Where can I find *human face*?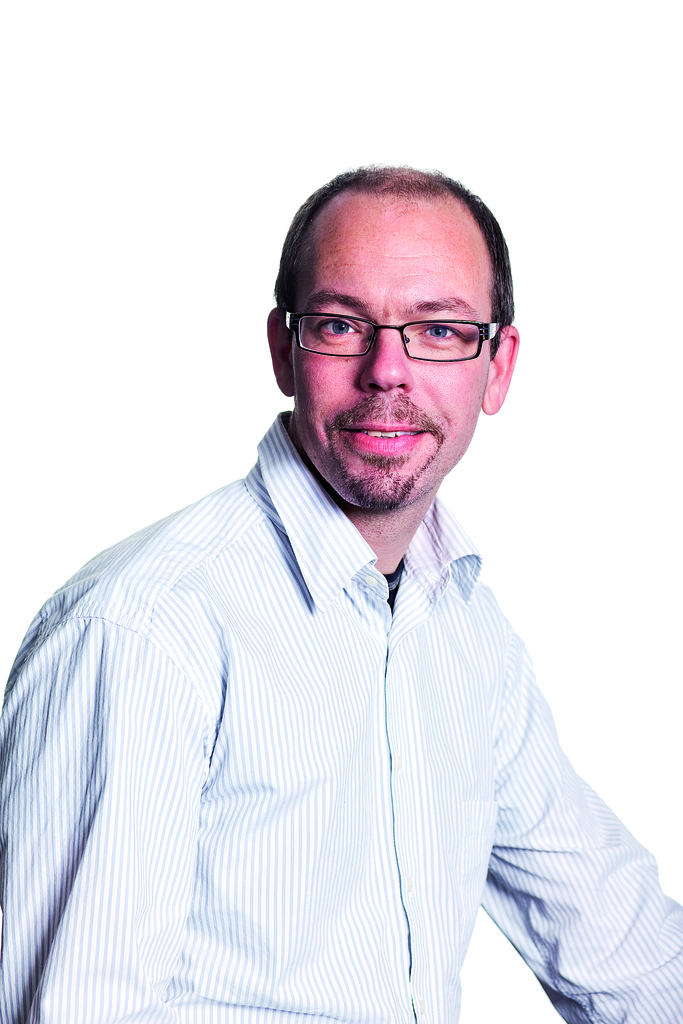
You can find it at bbox=[277, 207, 487, 515].
